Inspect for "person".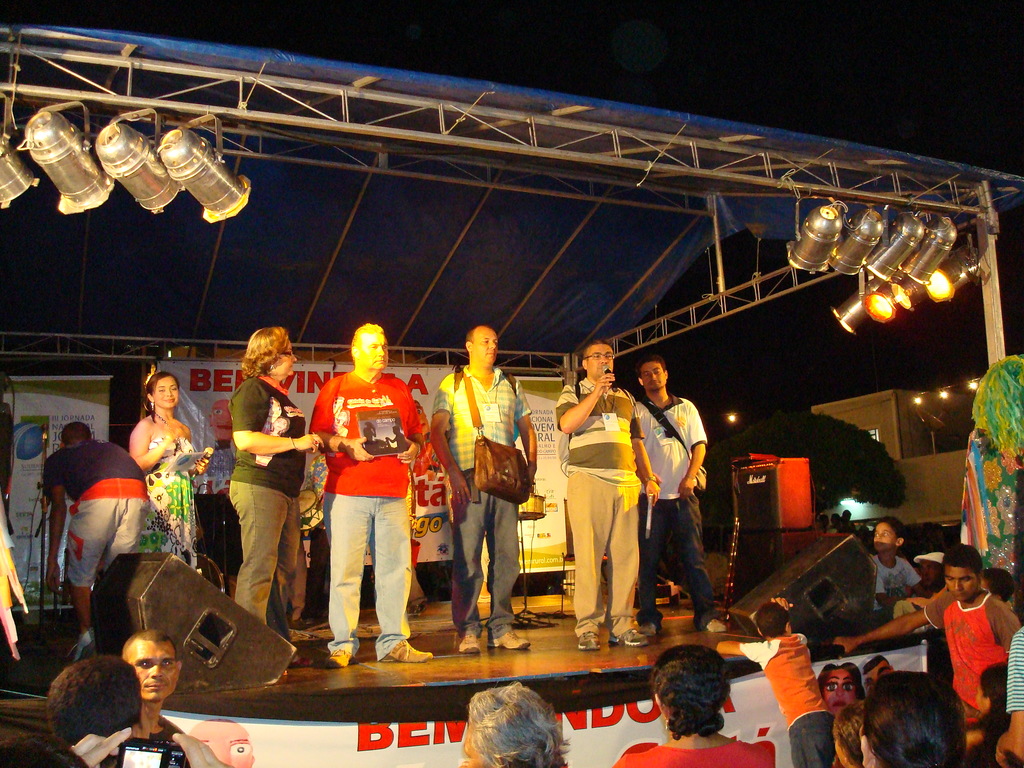
Inspection: crop(49, 420, 154, 664).
